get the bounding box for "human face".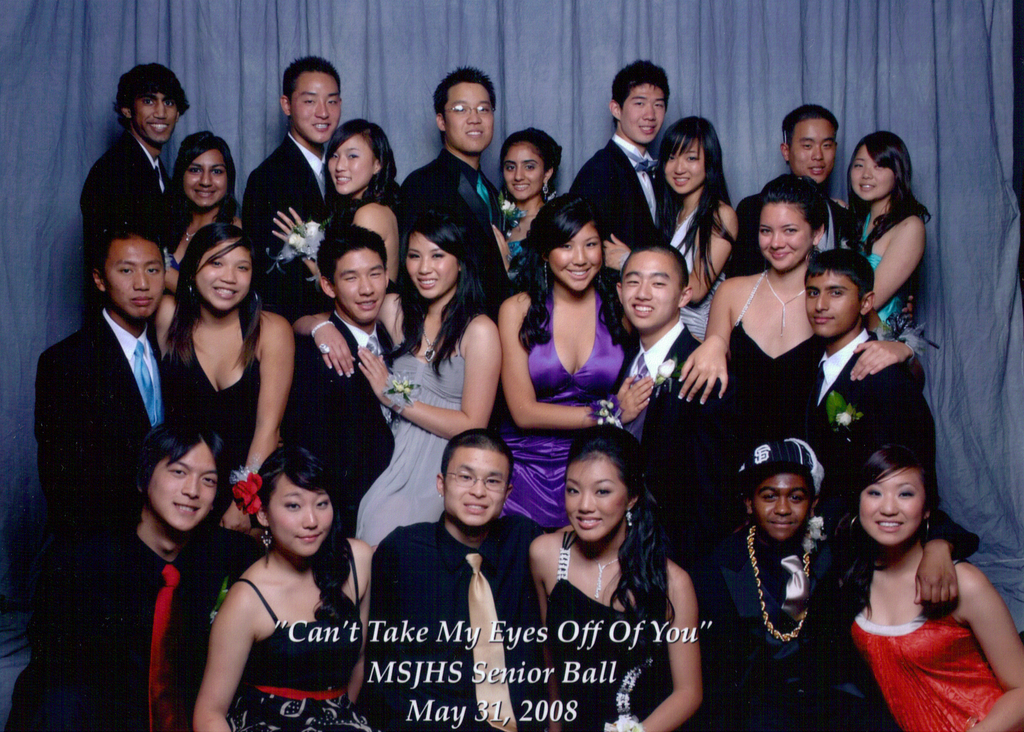
<bbox>129, 88, 180, 144</bbox>.
